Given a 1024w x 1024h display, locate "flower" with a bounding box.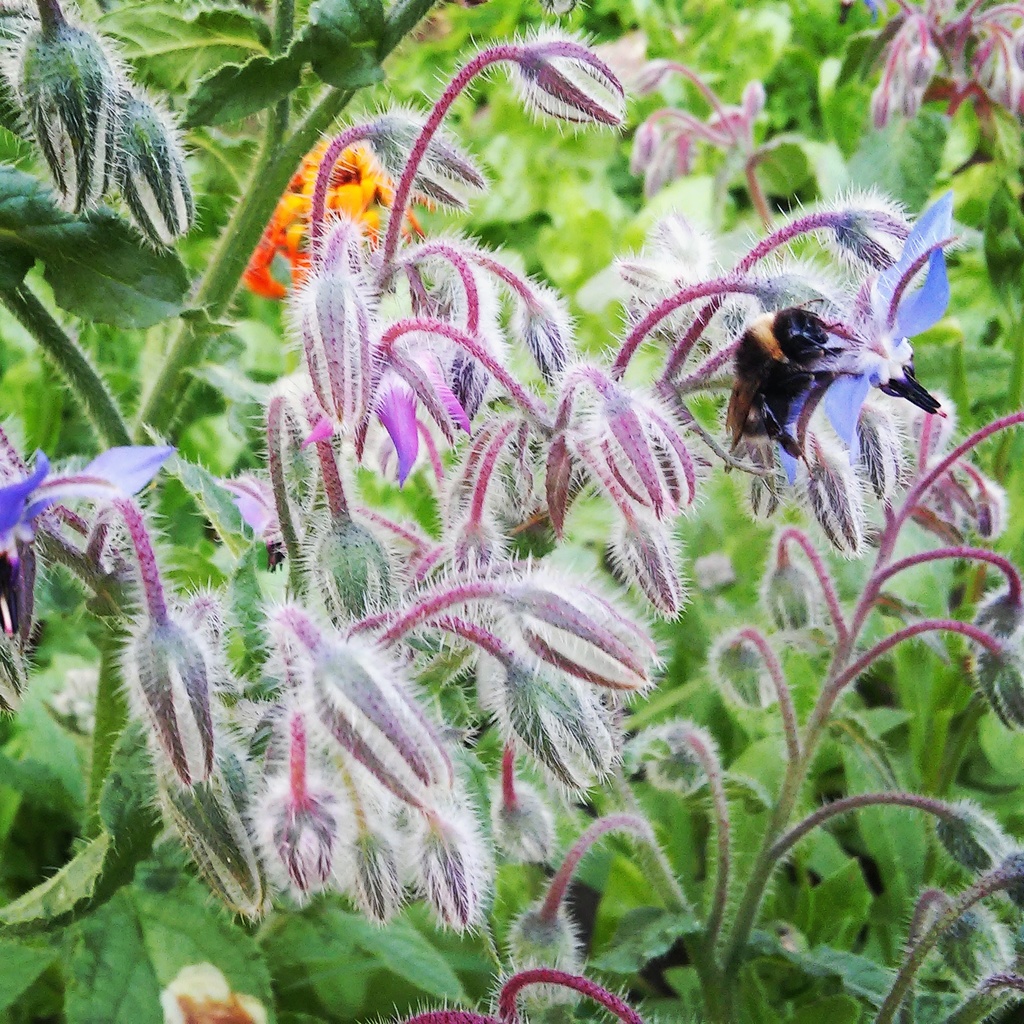
Located: (left=159, top=958, right=262, bottom=1023).
